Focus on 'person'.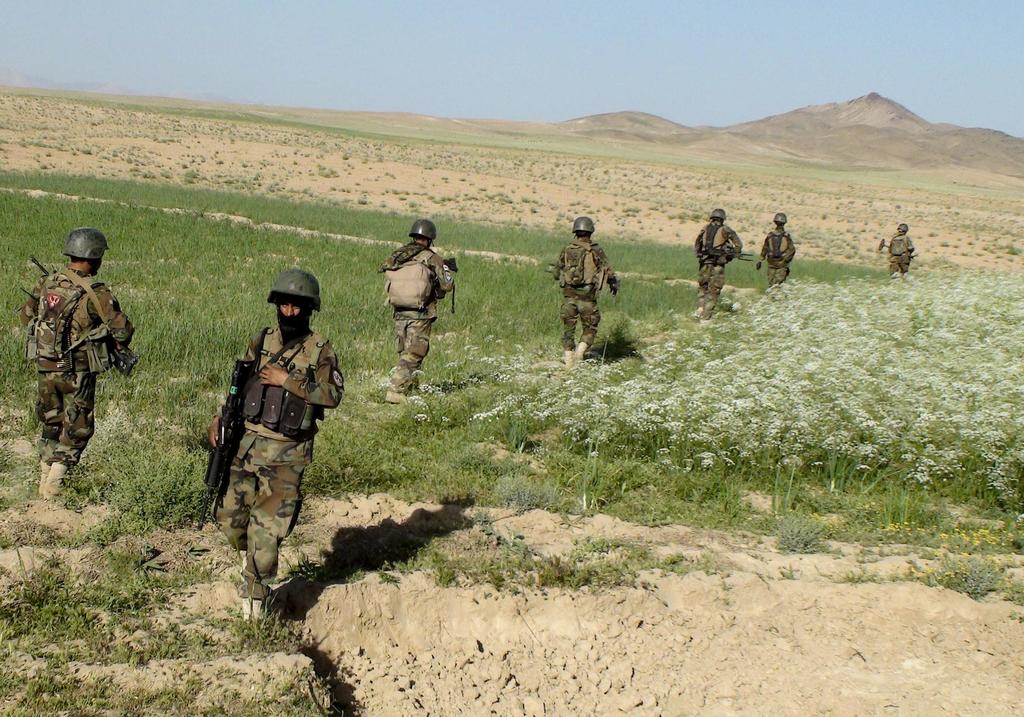
Focused at box(19, 227, 137, 504).
